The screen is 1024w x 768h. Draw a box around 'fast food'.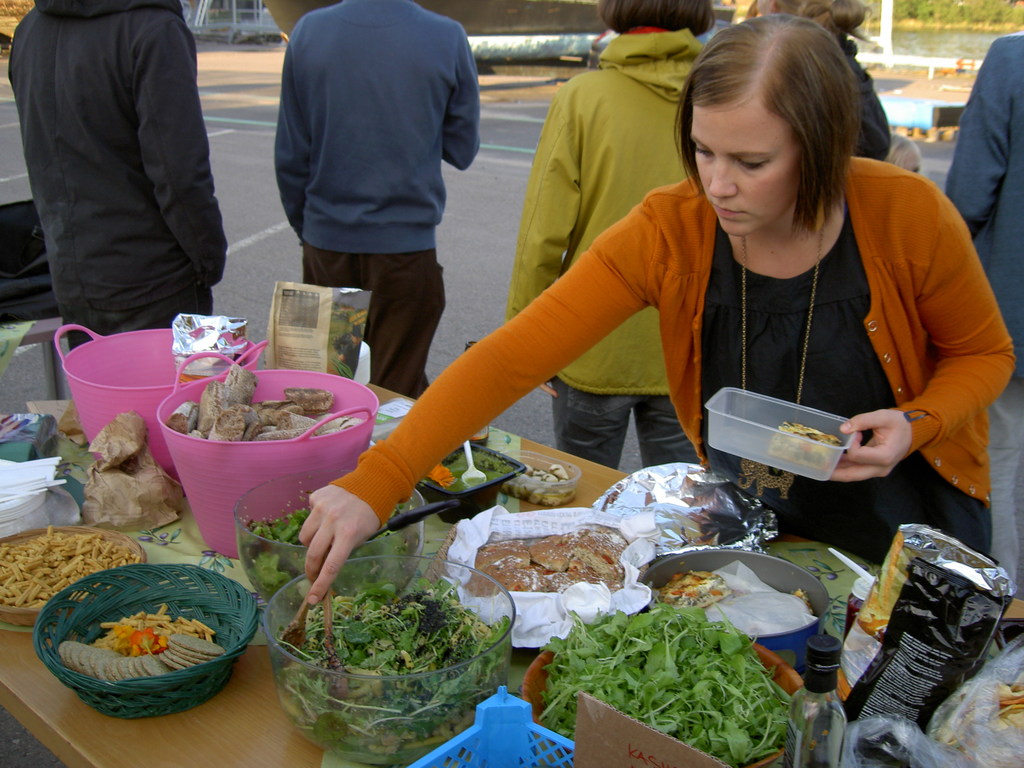
[x1=278, y1=584, x2=514, y2=756].
